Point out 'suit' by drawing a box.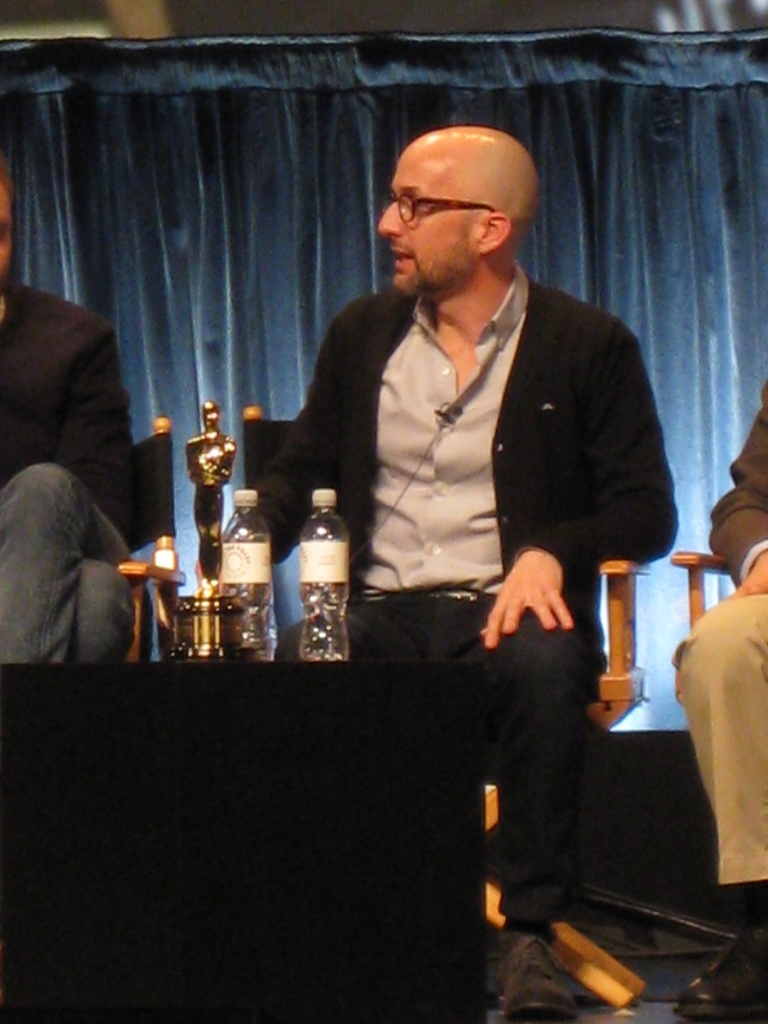
{"left": 0, "top": 280, "right": 135, "bottom": 544}.
